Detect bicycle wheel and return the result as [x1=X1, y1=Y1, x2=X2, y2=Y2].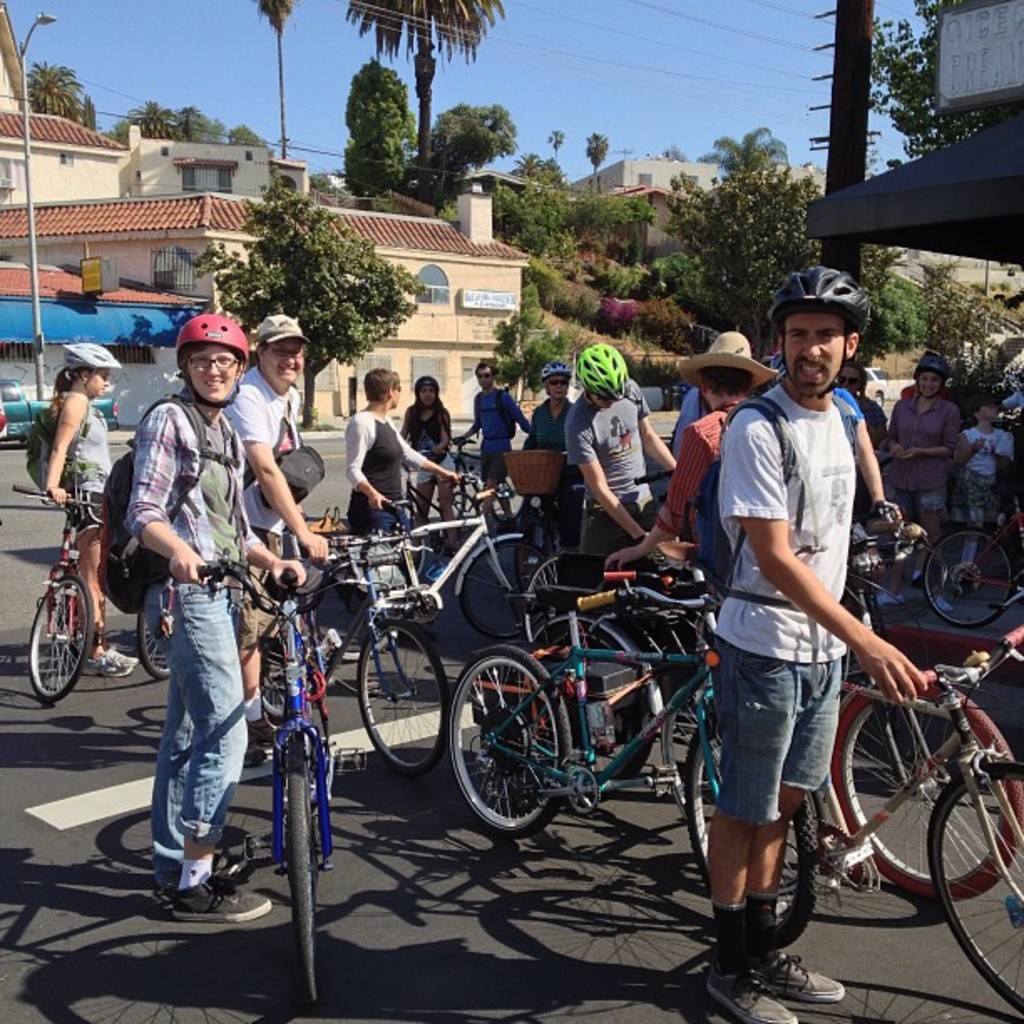
[x1=358, y1=616, x2=445, y2=781].
